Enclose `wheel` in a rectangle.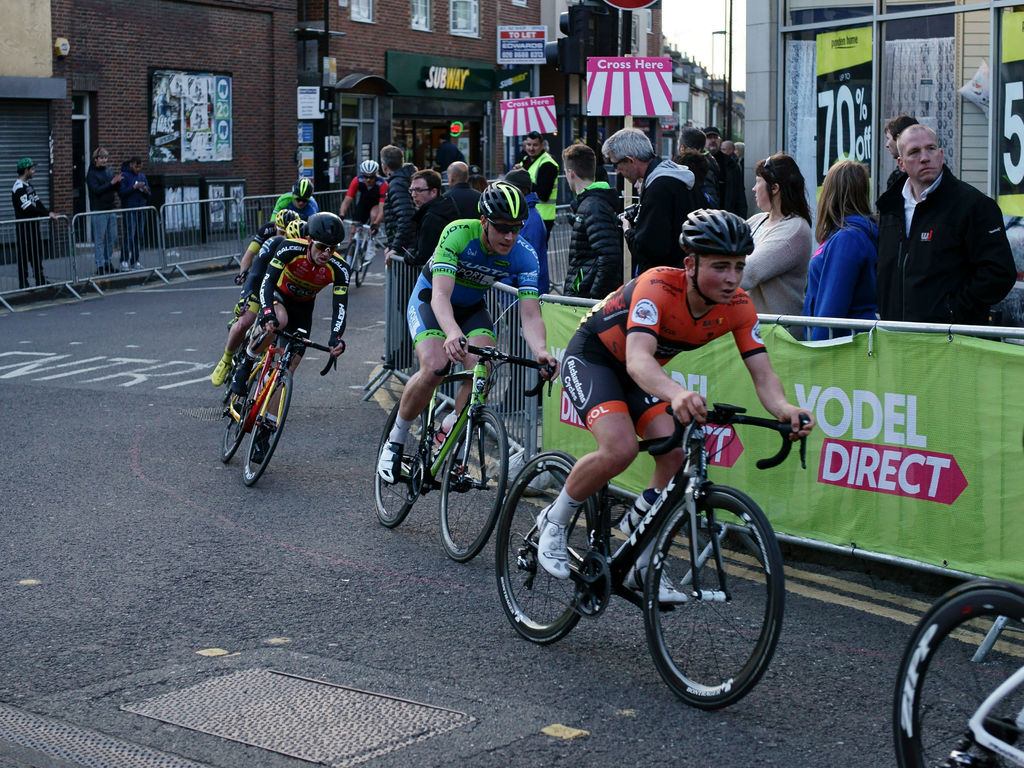
rect(344, 236, 356, 274).
